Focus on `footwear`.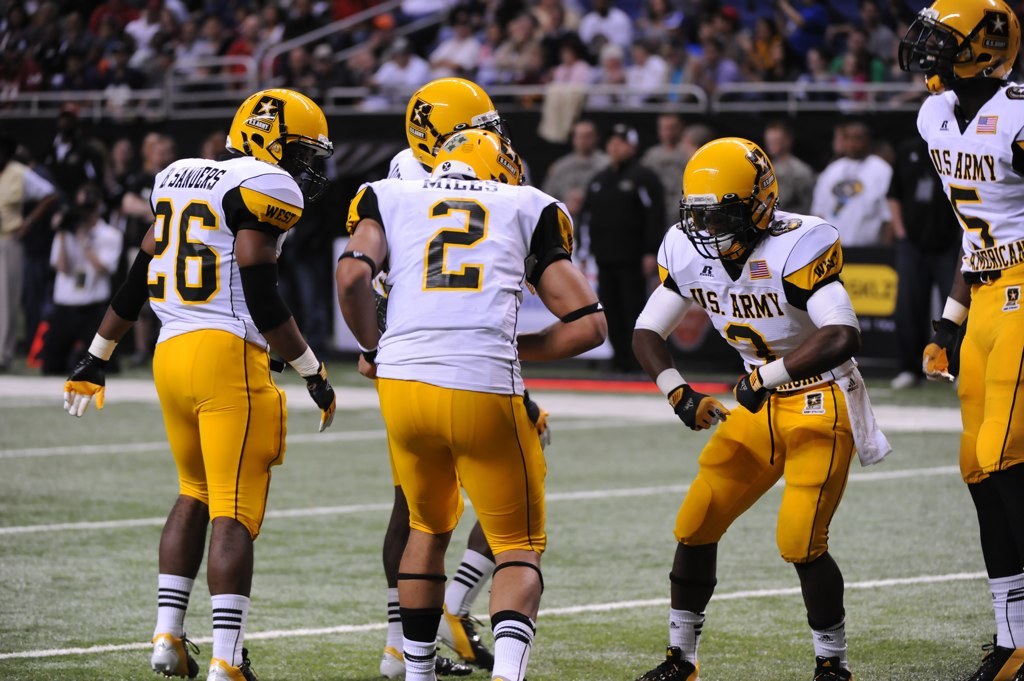
Focused at (left=434, top=609, right=496, bottom=668).
